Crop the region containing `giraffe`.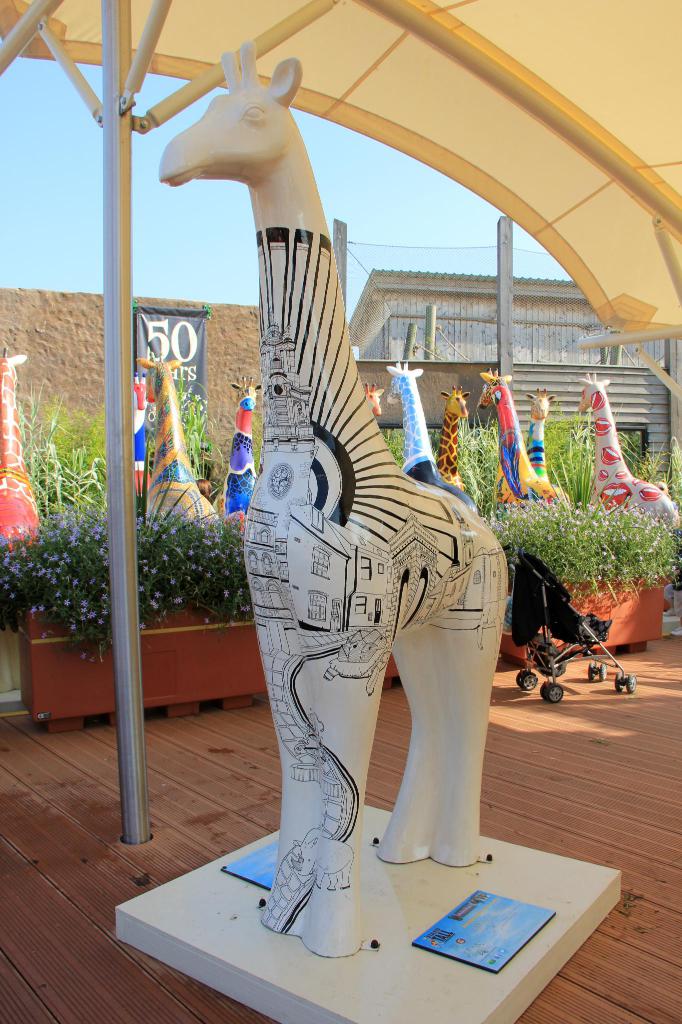
Crop region: 473, 369, 559, 518.
